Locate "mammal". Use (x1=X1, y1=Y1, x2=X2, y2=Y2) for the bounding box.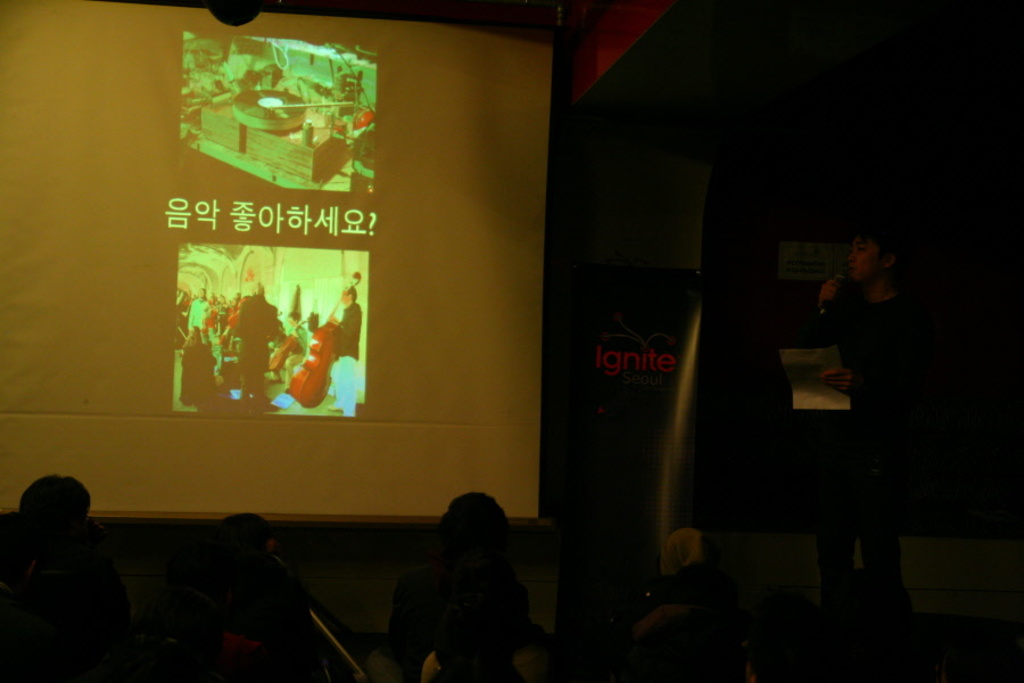
(x1=184, y1=287, x2=209, y2=332).
